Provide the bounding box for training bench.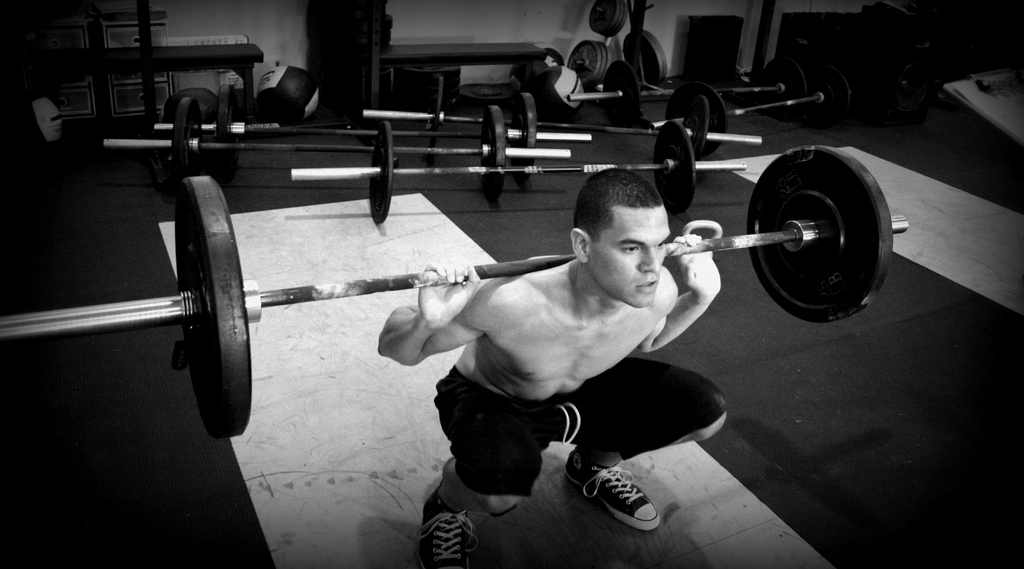
region(365, 39, 547, 166).
